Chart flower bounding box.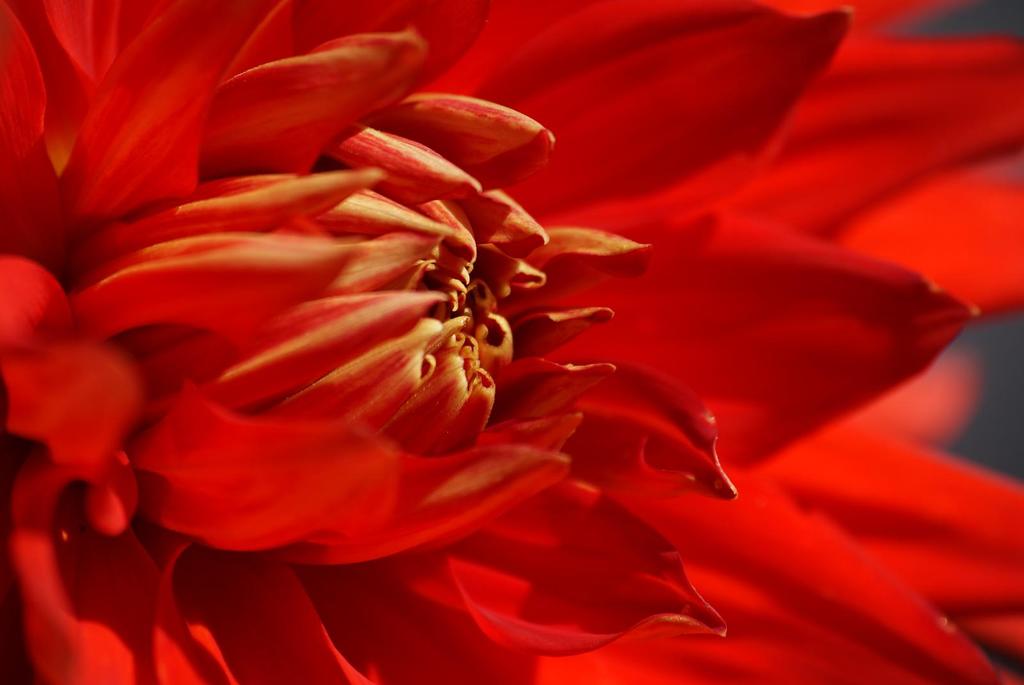
Charted: <bbox>0, 3, 1023, 684</bbox>.
